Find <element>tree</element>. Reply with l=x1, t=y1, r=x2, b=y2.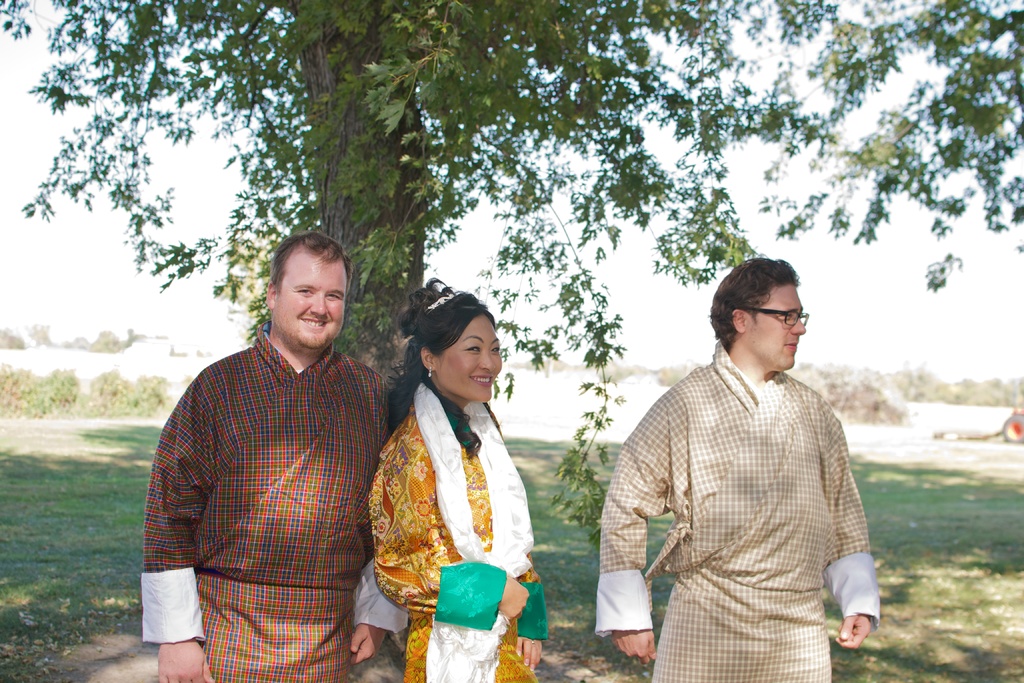
l=0, t=0, r=848, b=388.
